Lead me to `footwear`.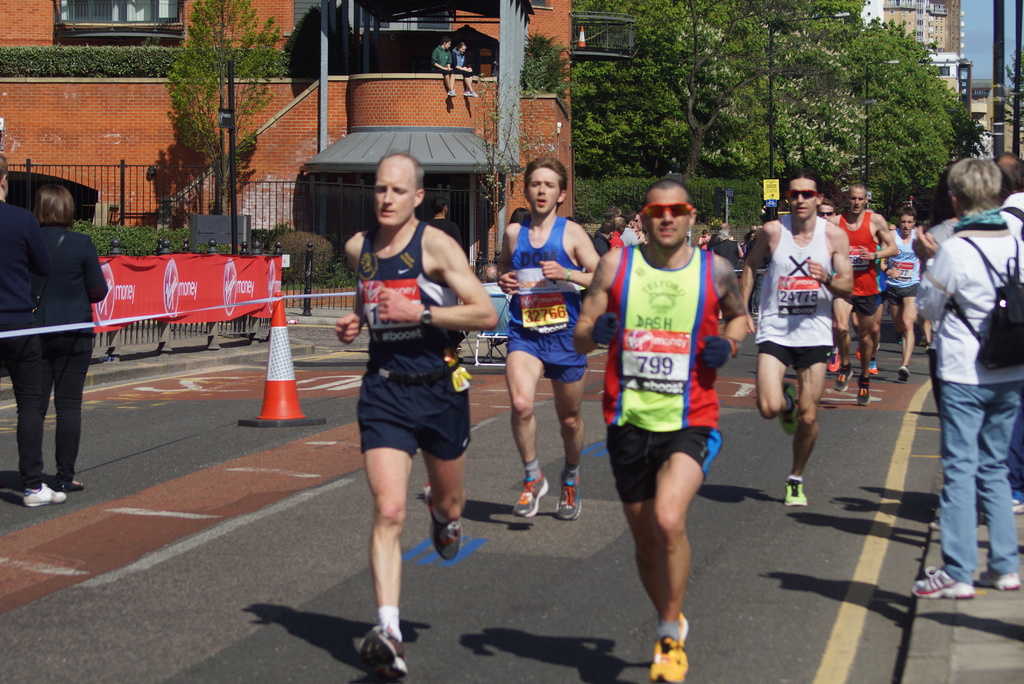
Lead to box=[427, 478, 464, 560].
